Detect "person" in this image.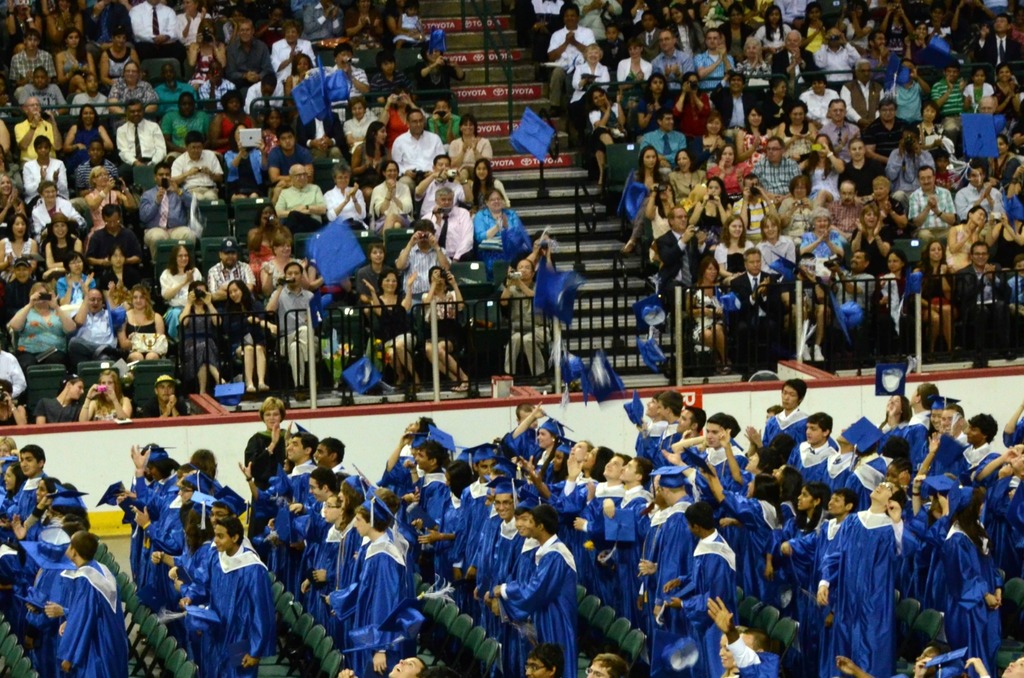
Detection: (655,33,692,80).
